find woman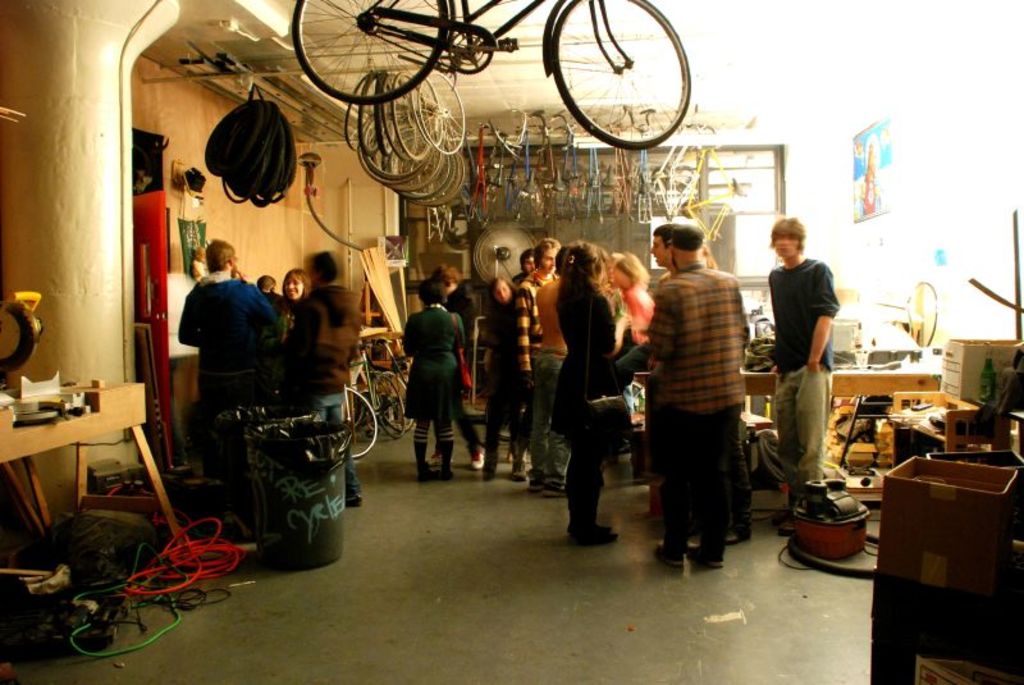
557,241,637,543
